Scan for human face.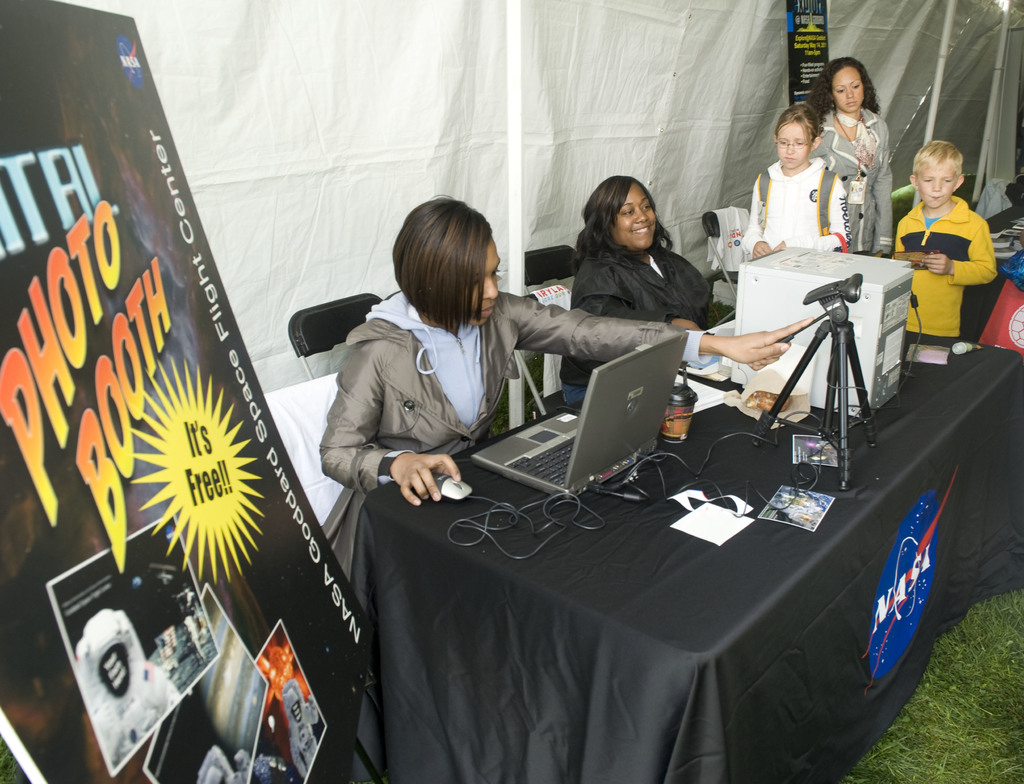
Scan result: x1=917 y1=165 x2=954 y2=209.
